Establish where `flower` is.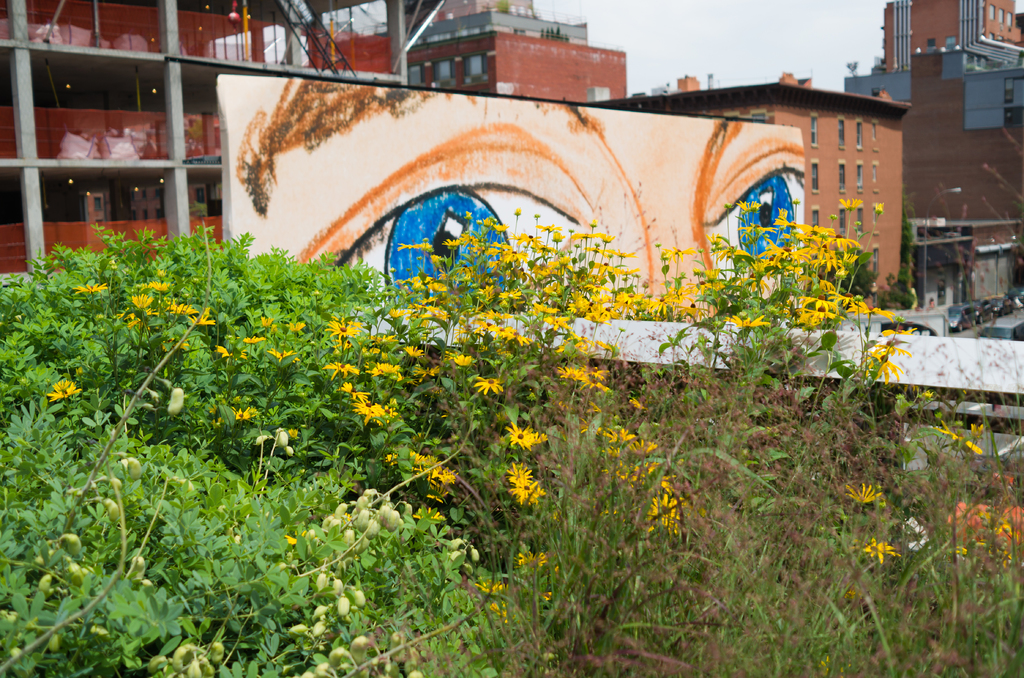
Established at left=42, top=376, right=82, bottom=407.
